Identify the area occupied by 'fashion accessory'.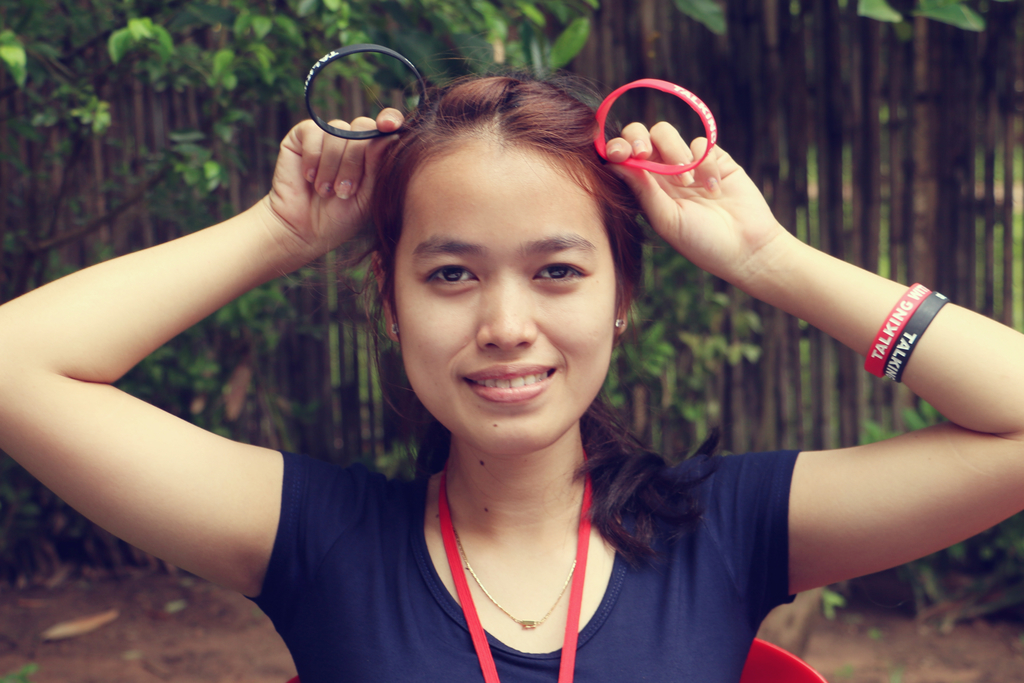
Area: (449,478,591,632).
